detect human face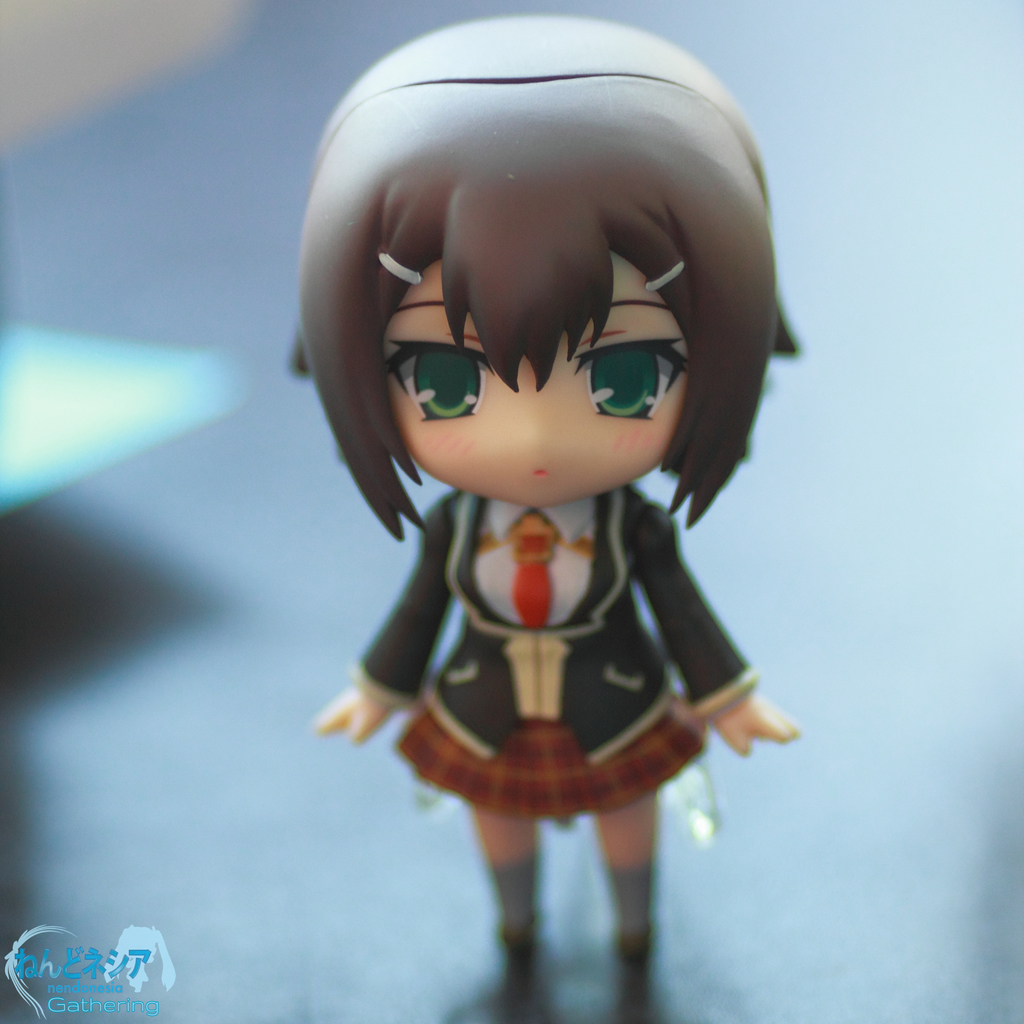
382,254,691,511
